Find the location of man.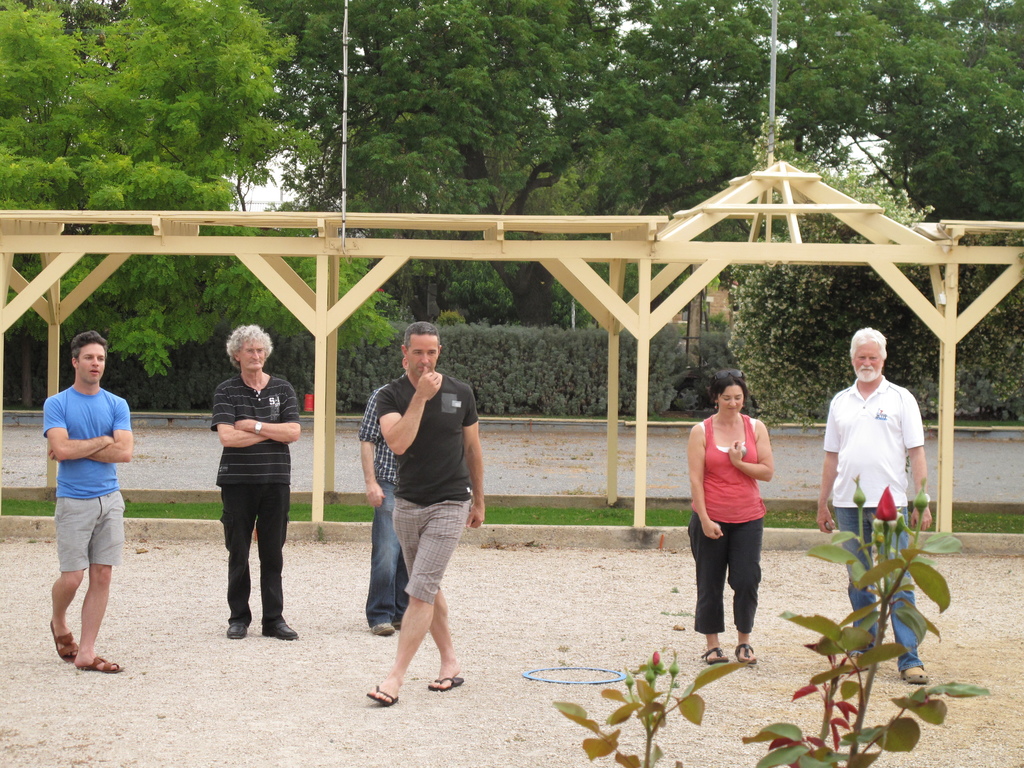
Location: {"left": 211, "top": 323, "right": 305, "bottom": 643}.
